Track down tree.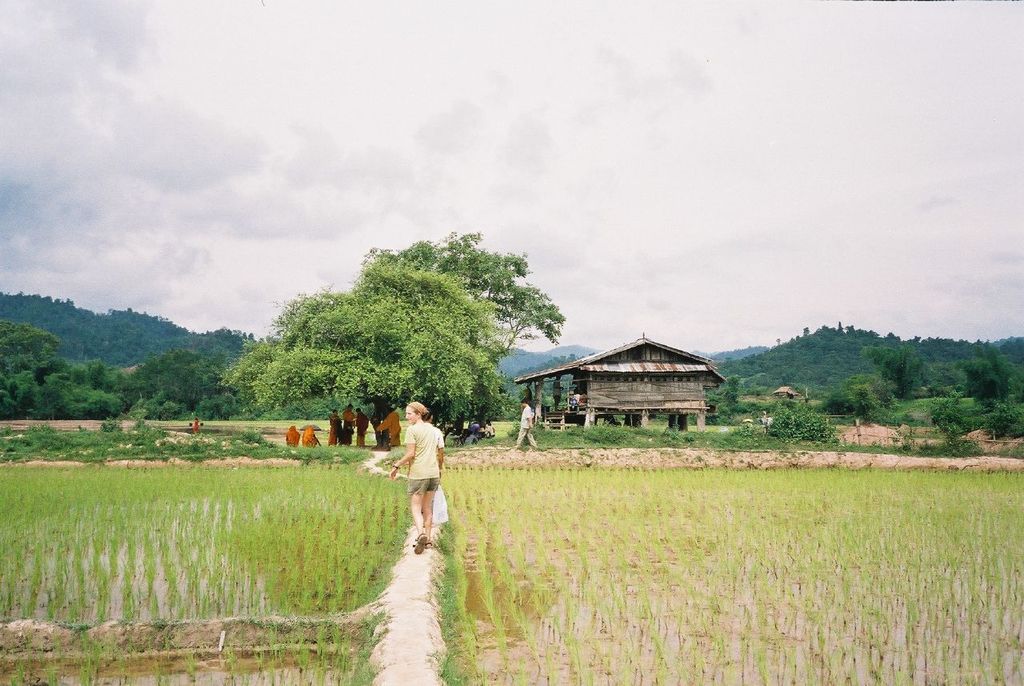
Tracked to bbox=(0, 376, 30, 419).
